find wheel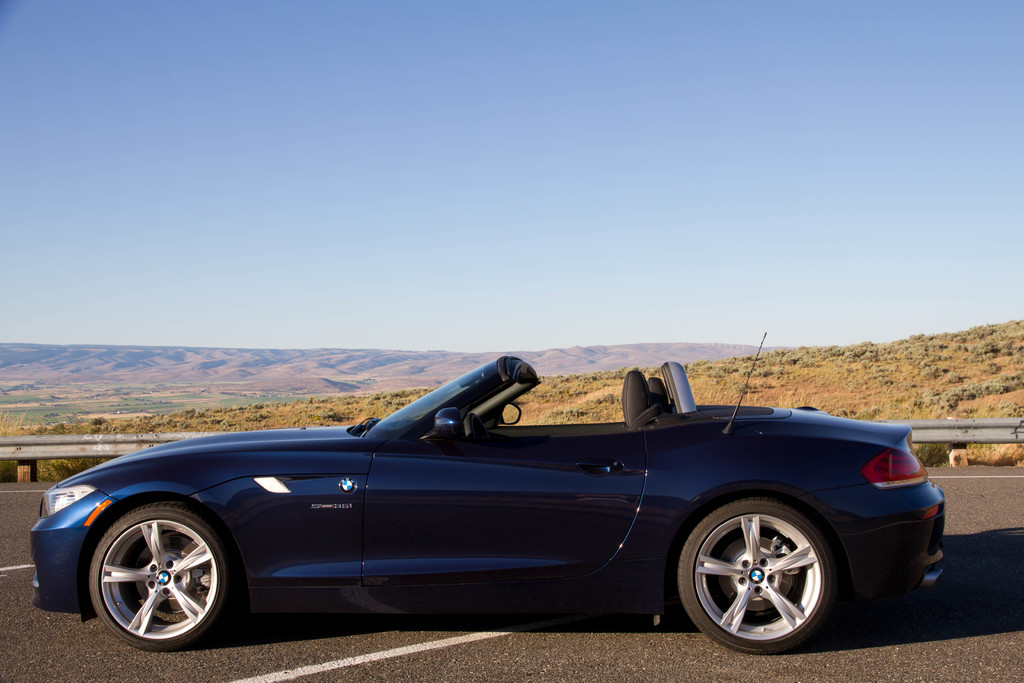
locate(685, 504, 844, 649)
